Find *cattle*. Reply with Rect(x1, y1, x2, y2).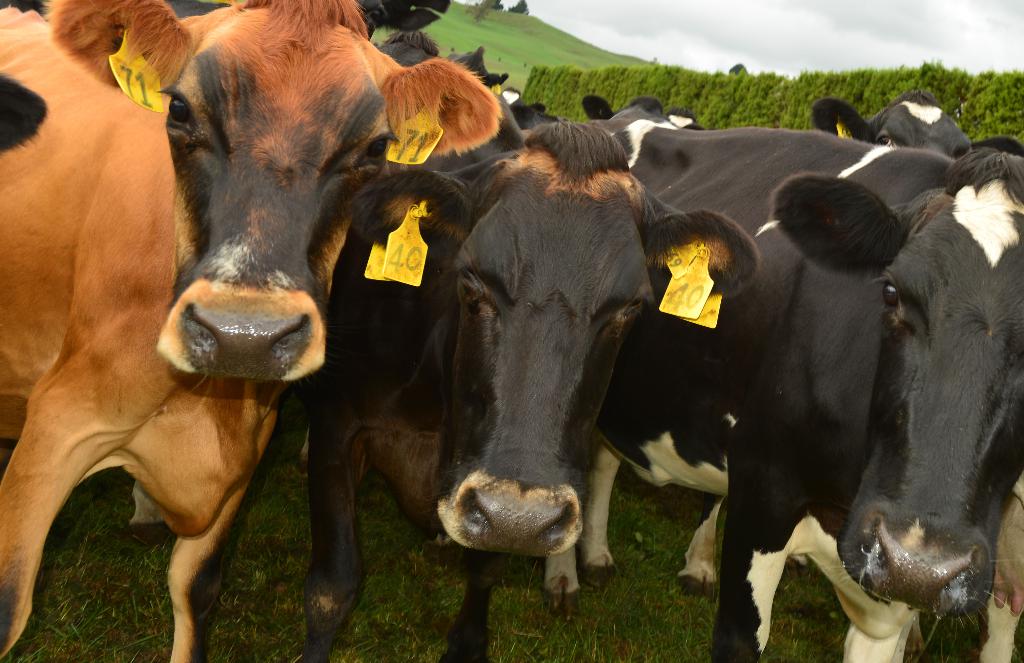
Rect(813, 88, 1007, 163).
